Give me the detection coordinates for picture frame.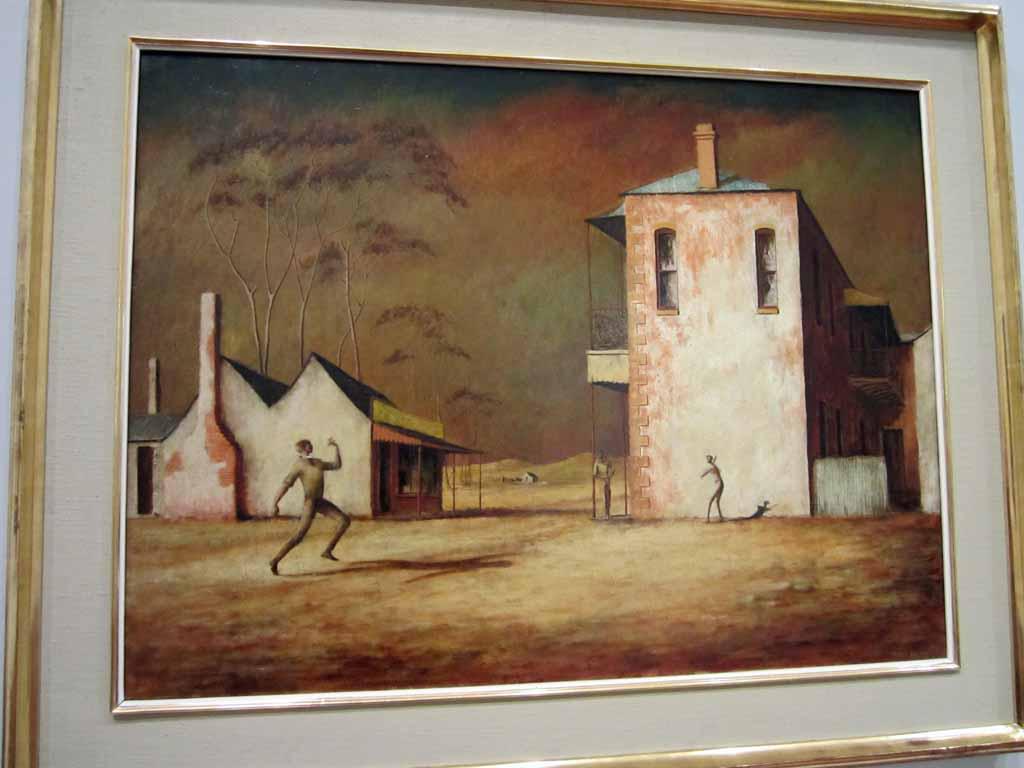
BBox(46, 5, 1023, 750).
